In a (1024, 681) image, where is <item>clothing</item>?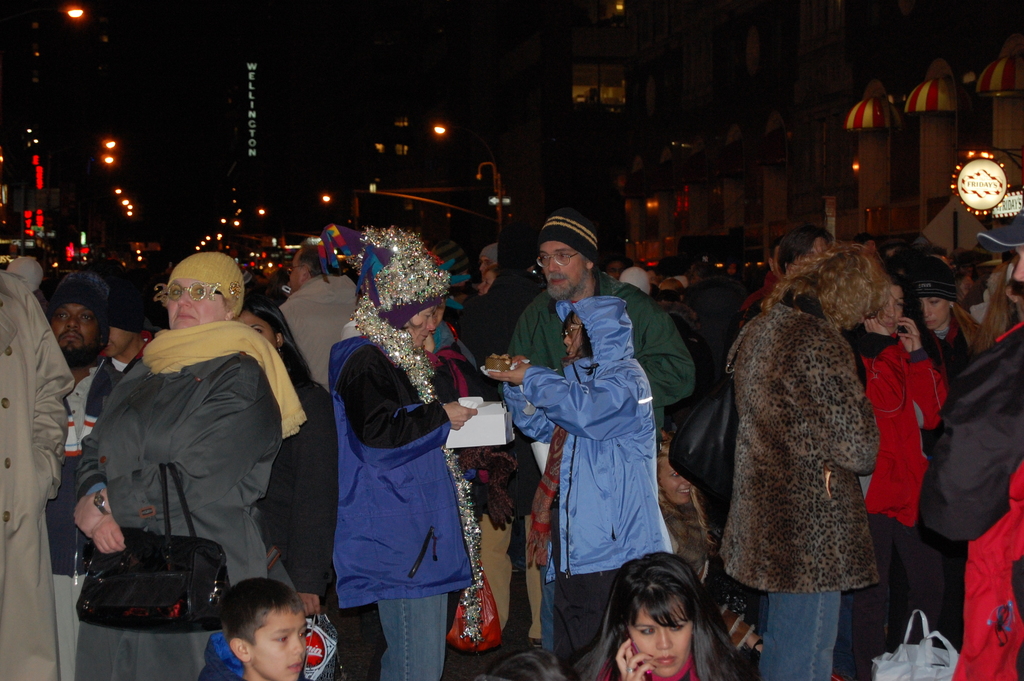
x1=515 y1=269 x2=712 y2=646.
